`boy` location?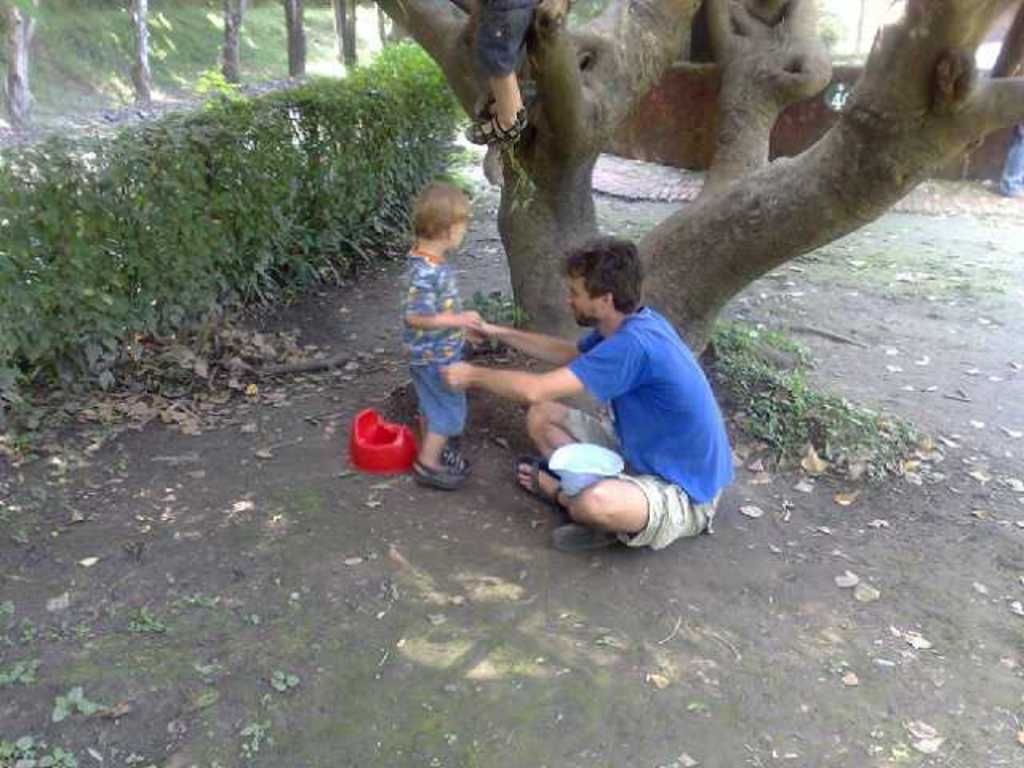
detection(398, 184, 483, 494)
